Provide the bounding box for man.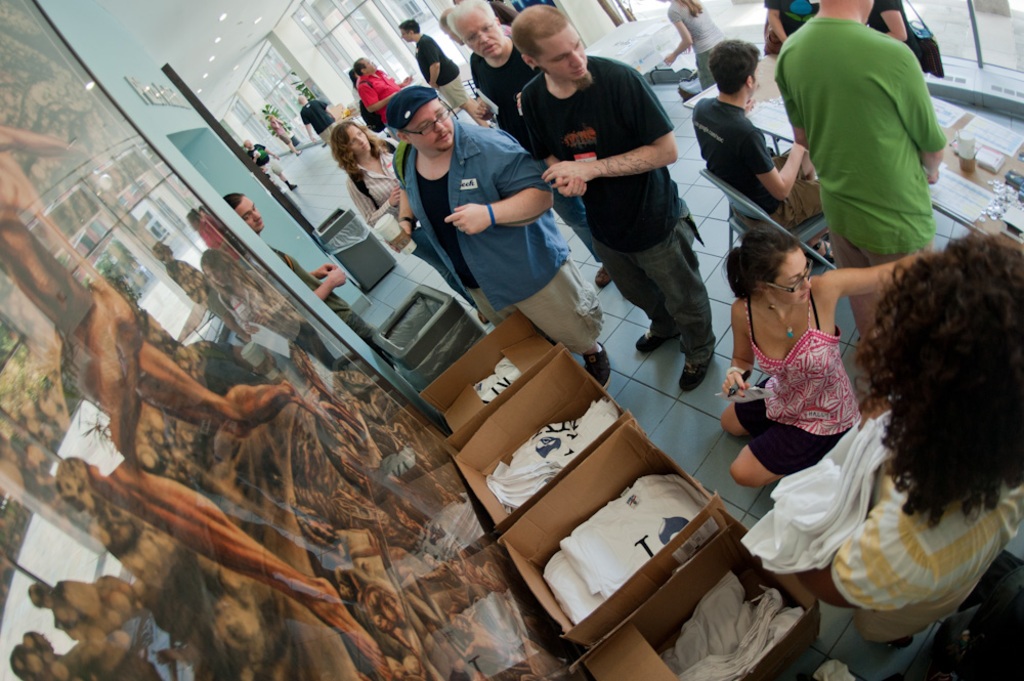
crop(241, 139, 303, 199).
